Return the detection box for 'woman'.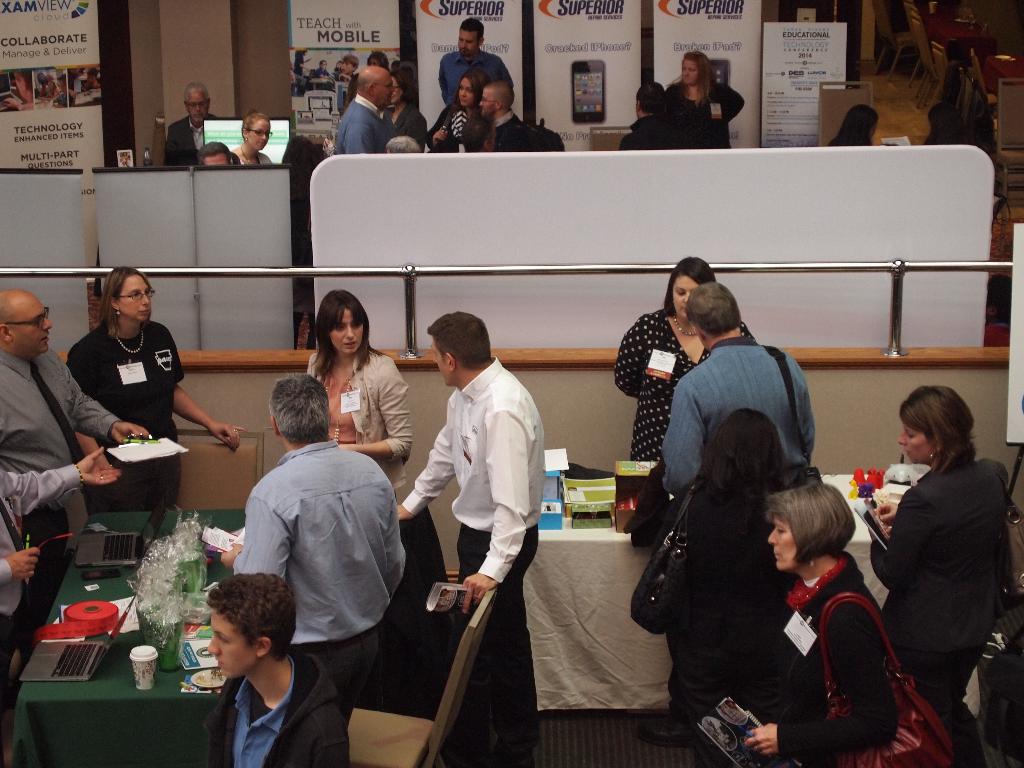
730,478,900,767.
